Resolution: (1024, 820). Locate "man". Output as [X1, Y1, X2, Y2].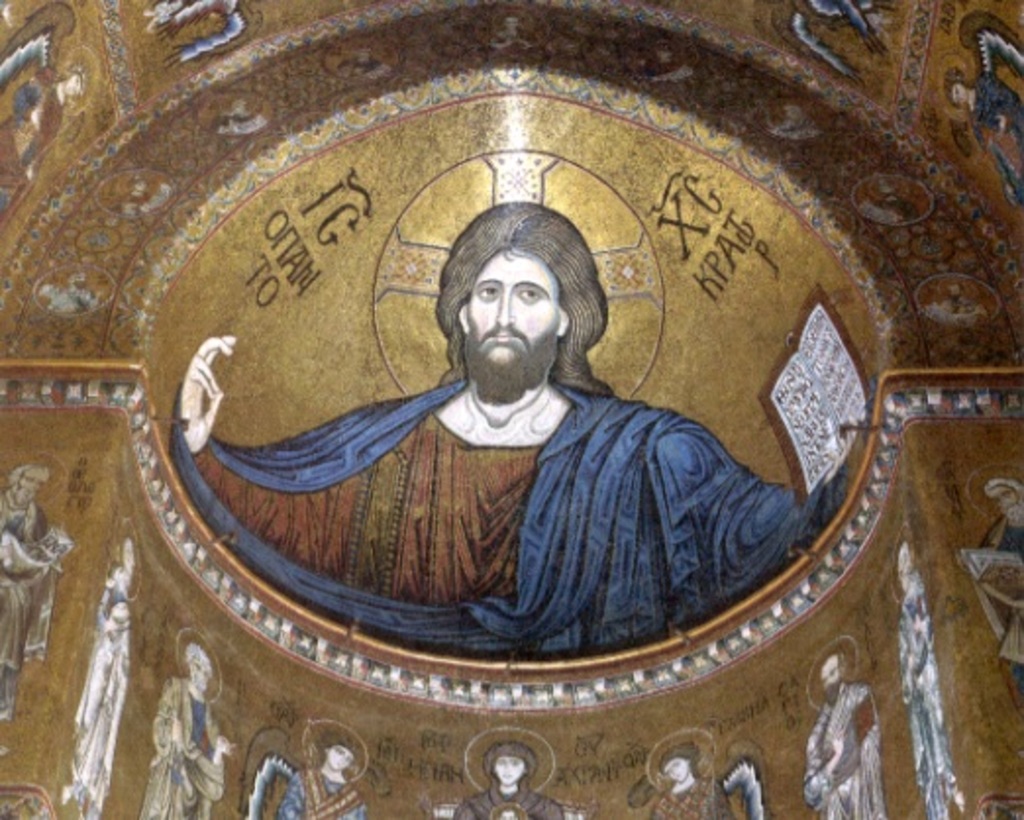
[143, 643, 239, 818].
